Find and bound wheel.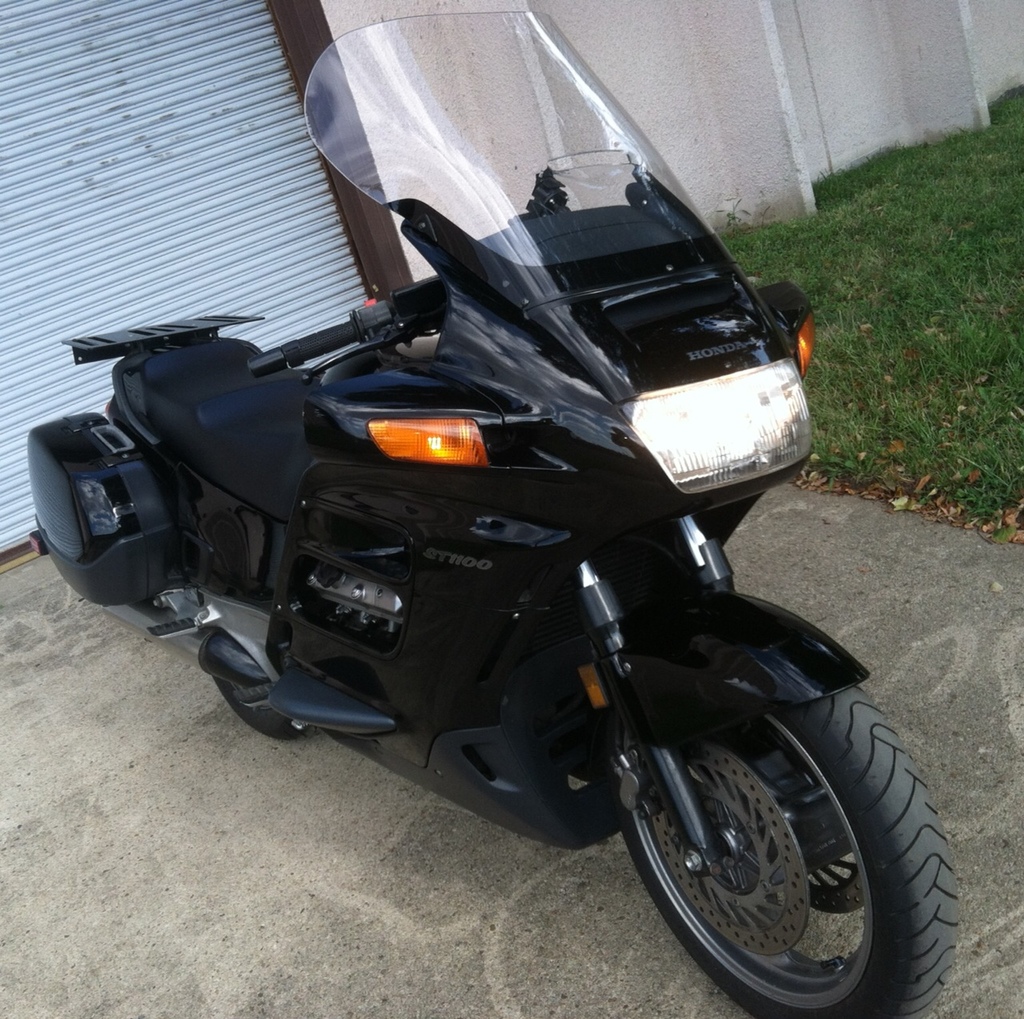
Bound: bbox=[605, 687, 946, 987].
